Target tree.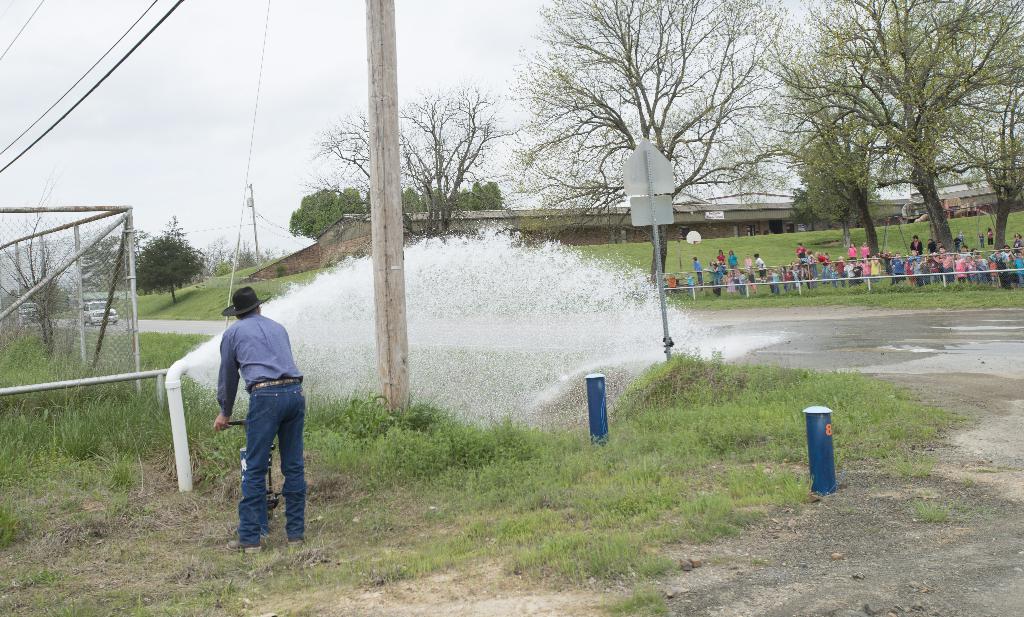
Target region: [130,218,210,300].
